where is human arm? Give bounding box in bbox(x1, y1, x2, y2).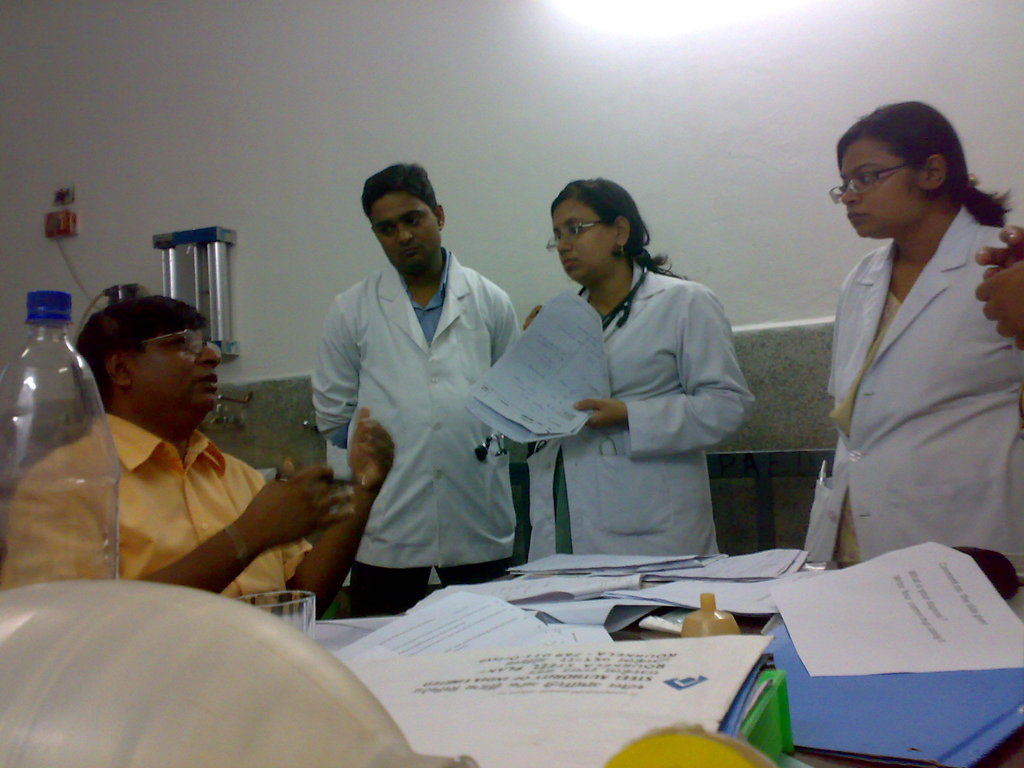
bbox(483, 282, 524, 484).
